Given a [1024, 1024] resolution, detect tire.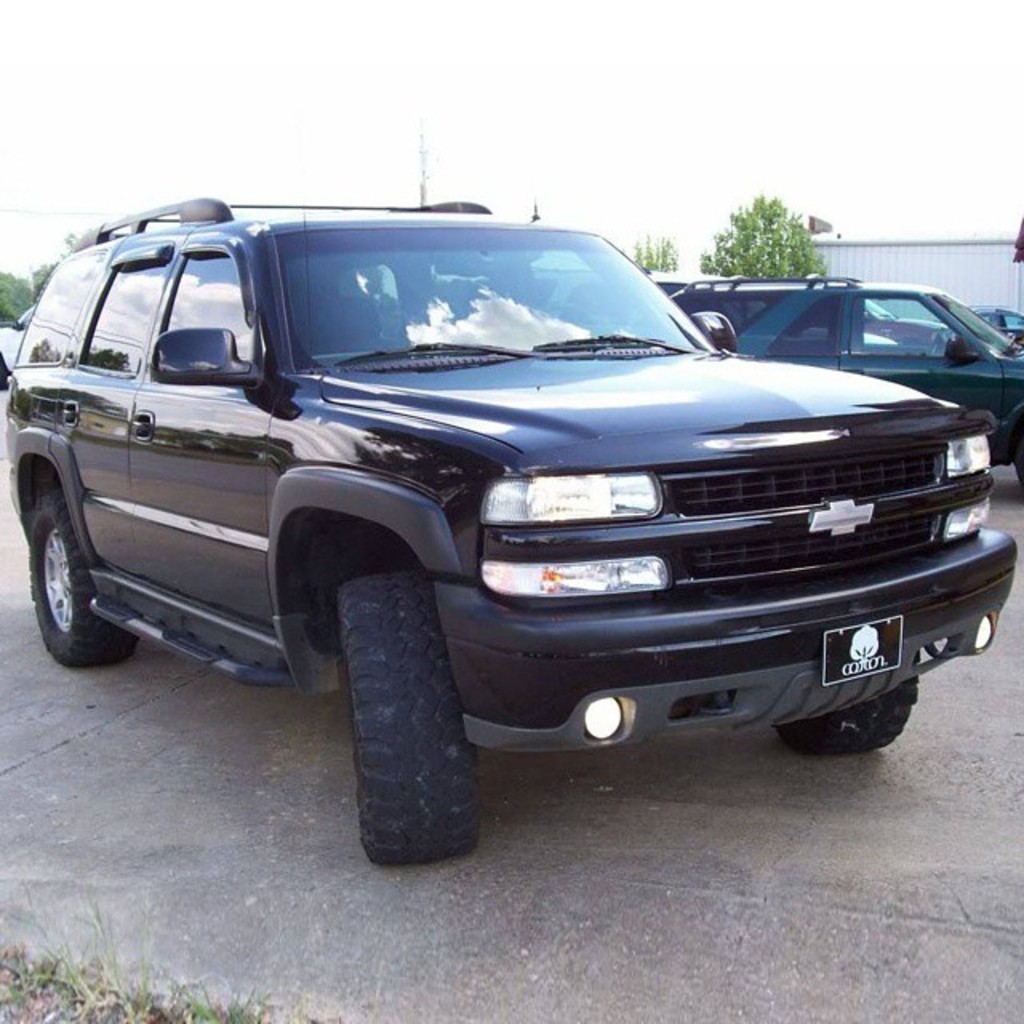
[1010,432,1022,477].
